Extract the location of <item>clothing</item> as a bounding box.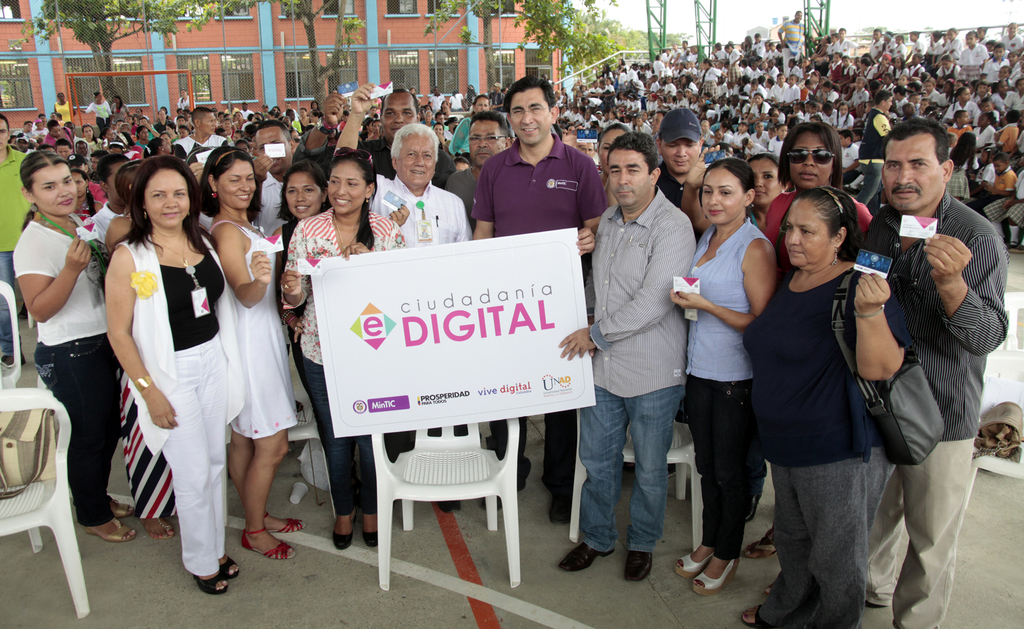
left=751, top=41, right=762, bottom=57.
